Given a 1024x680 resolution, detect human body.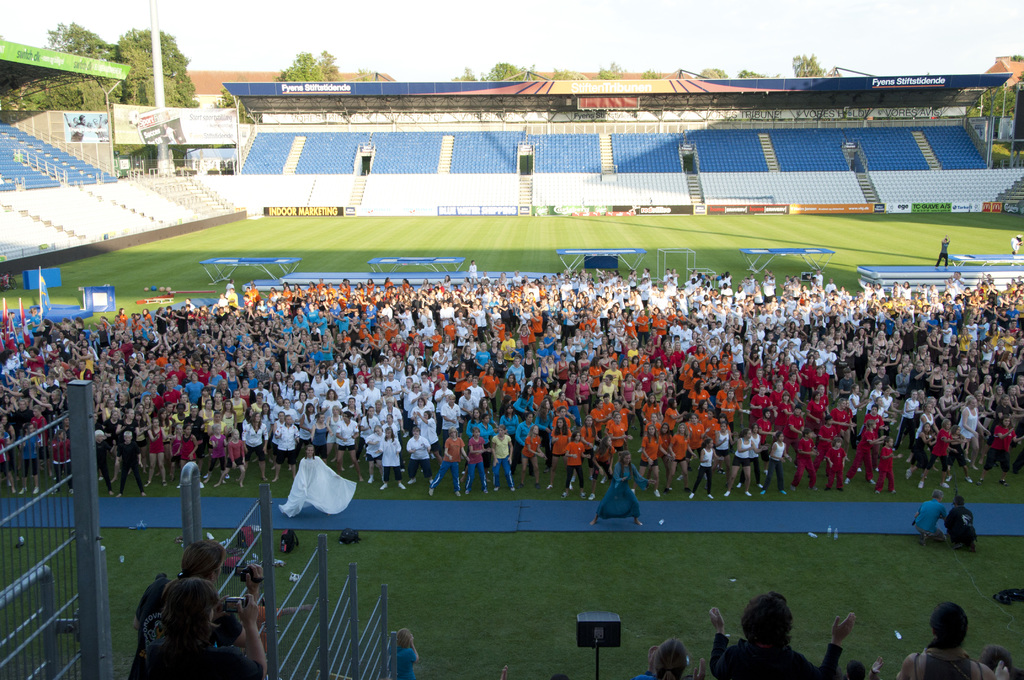
bbox=(870, 295, 882, 303).
